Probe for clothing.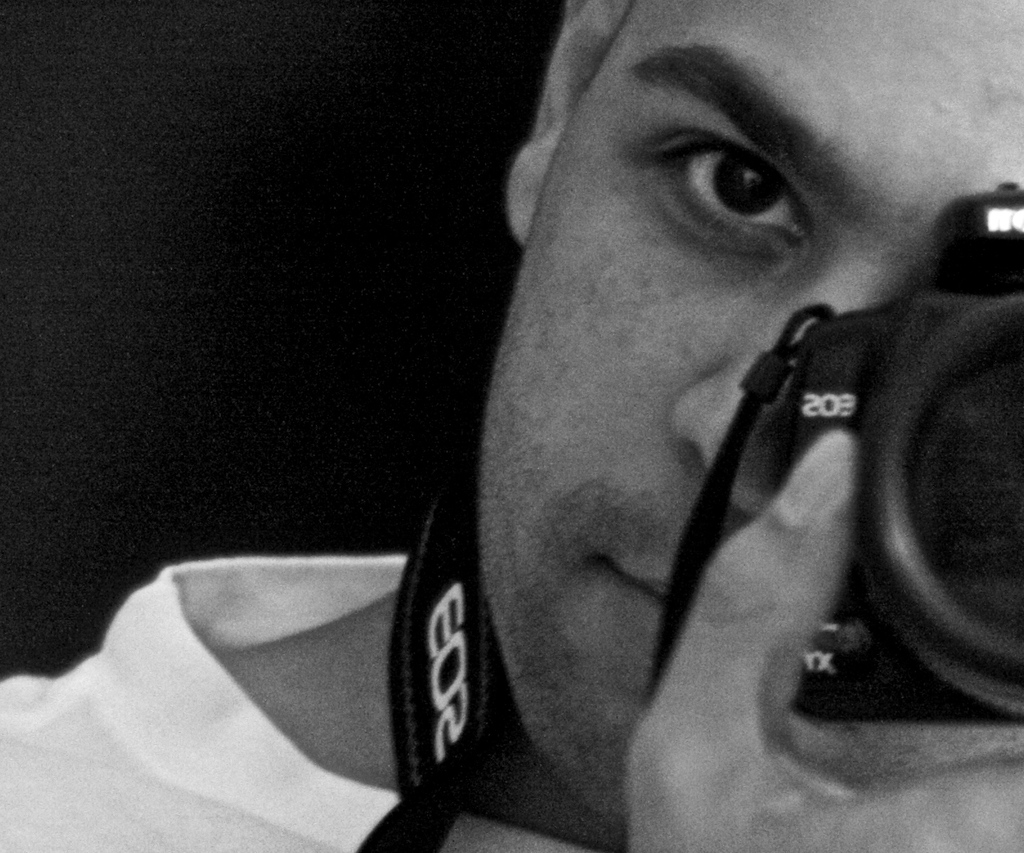
Probe result: BBox(15, 553, 582, 852).
